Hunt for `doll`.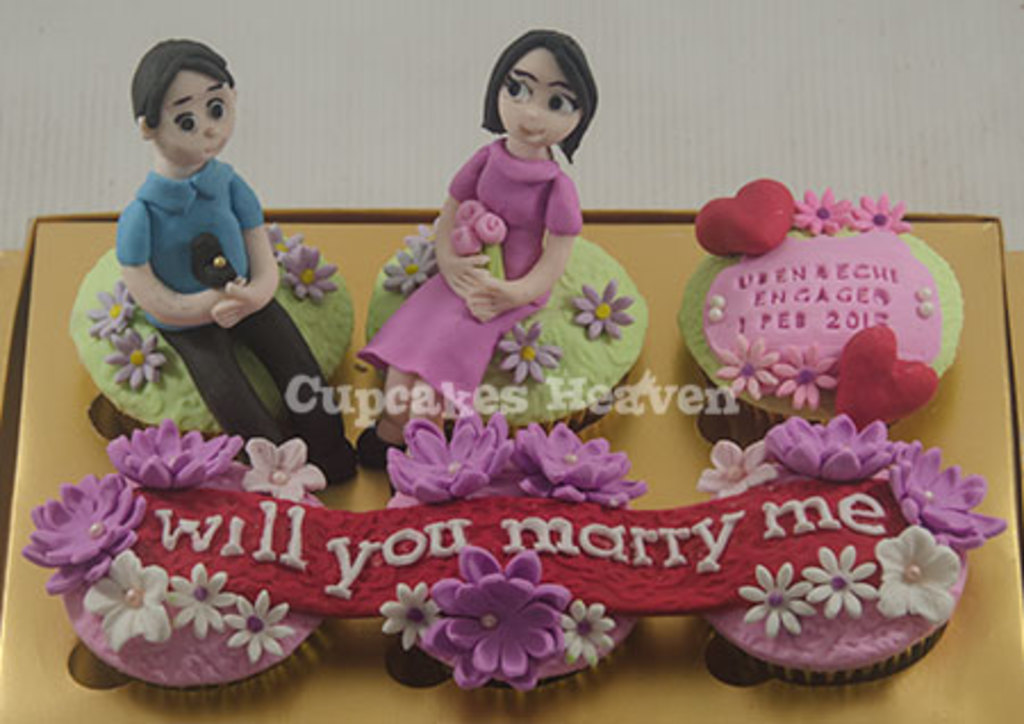
Hunted down at box=[348, 34, 605, 478].
